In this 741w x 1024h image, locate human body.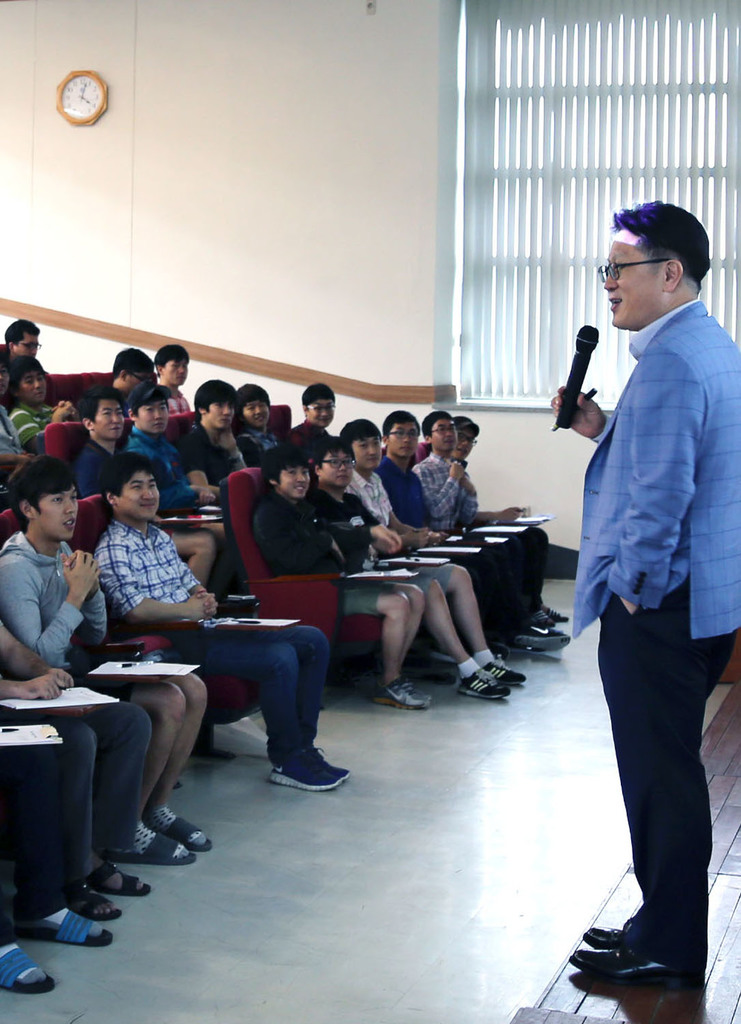
Bounding box: rect(70, 432, 127, 504).
